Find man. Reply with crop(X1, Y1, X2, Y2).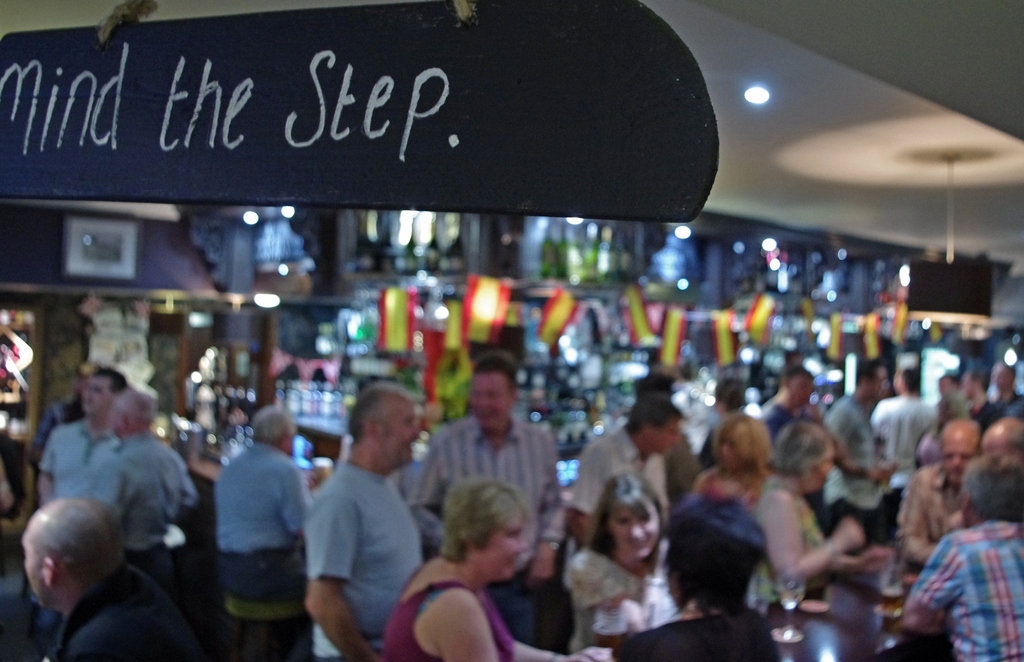
crop(628, 368, 699, 509).
